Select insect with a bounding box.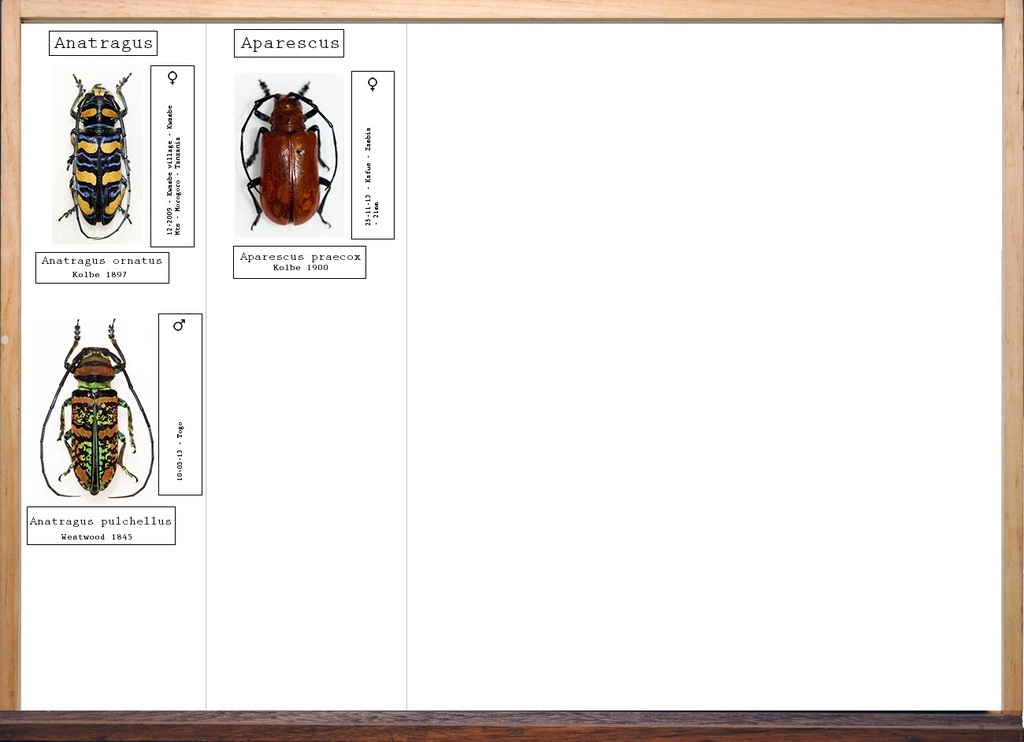
x1=39, y1=325, x2=151, y2=495.
